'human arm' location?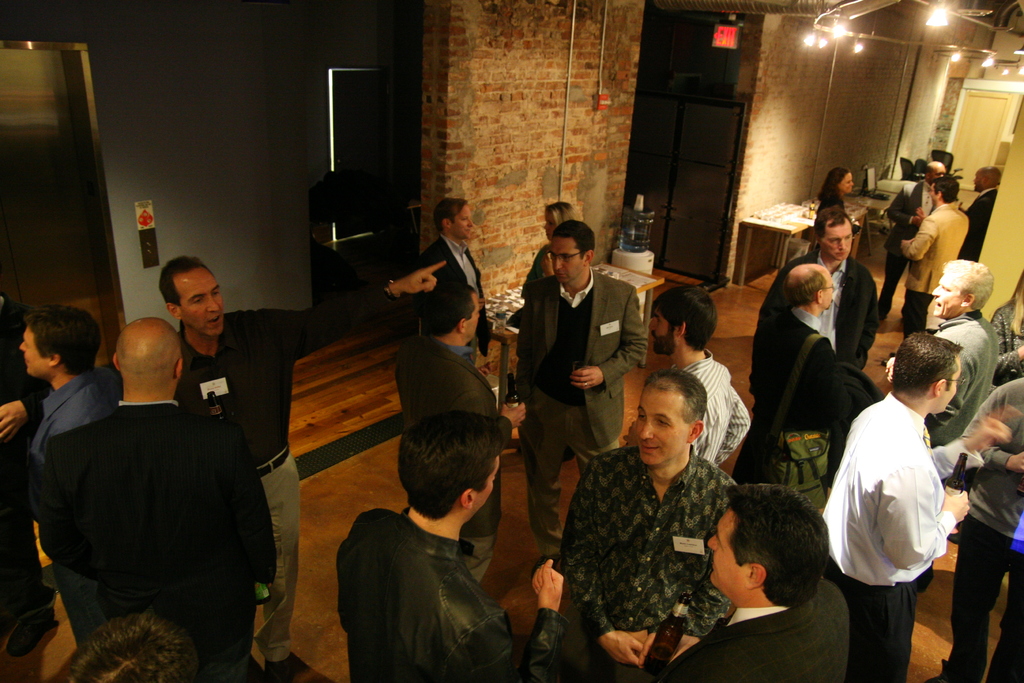
x1=632 y1=631 x2=703 y2=679
